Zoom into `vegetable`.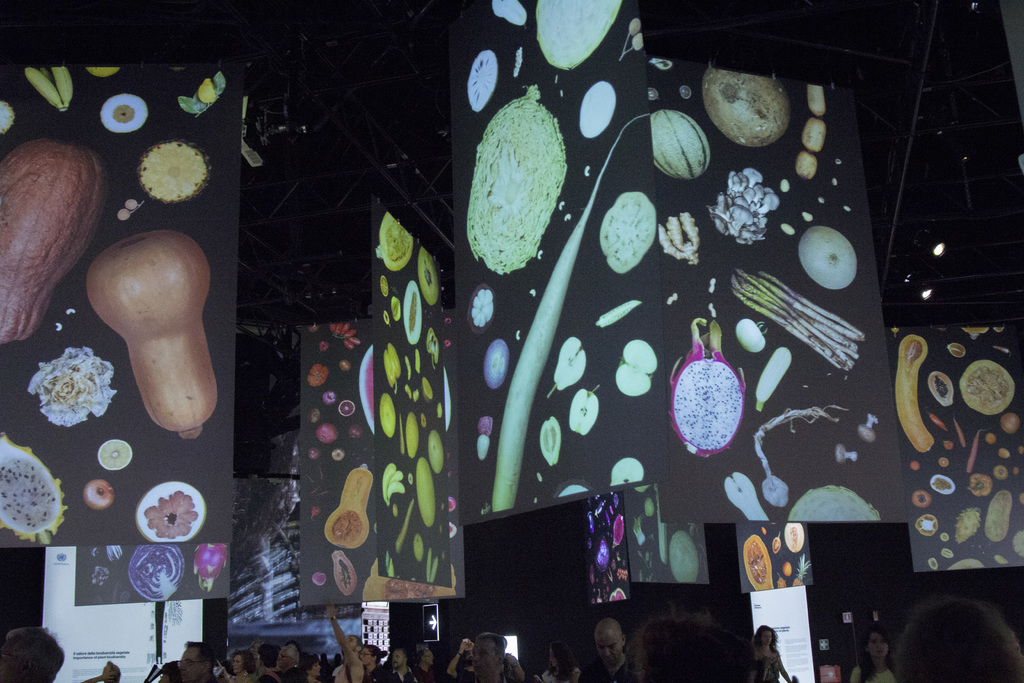
Zoom target: <region>665, 317, 744, 462</region>.
